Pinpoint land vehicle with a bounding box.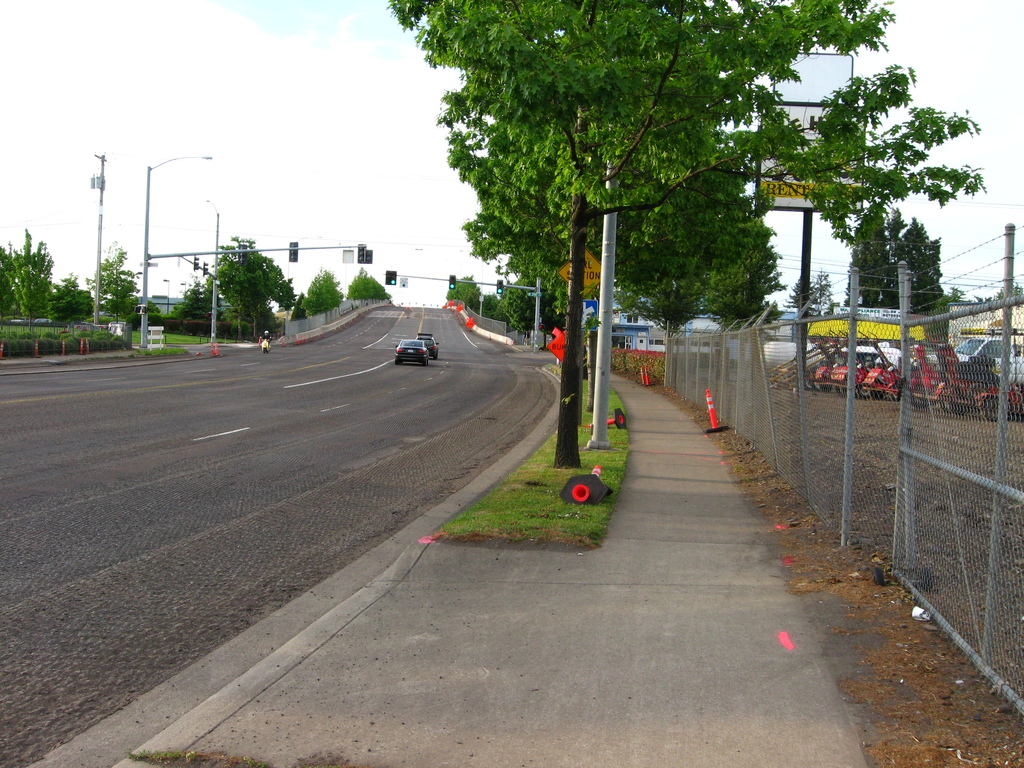
box(33, 316, 54, 327).
